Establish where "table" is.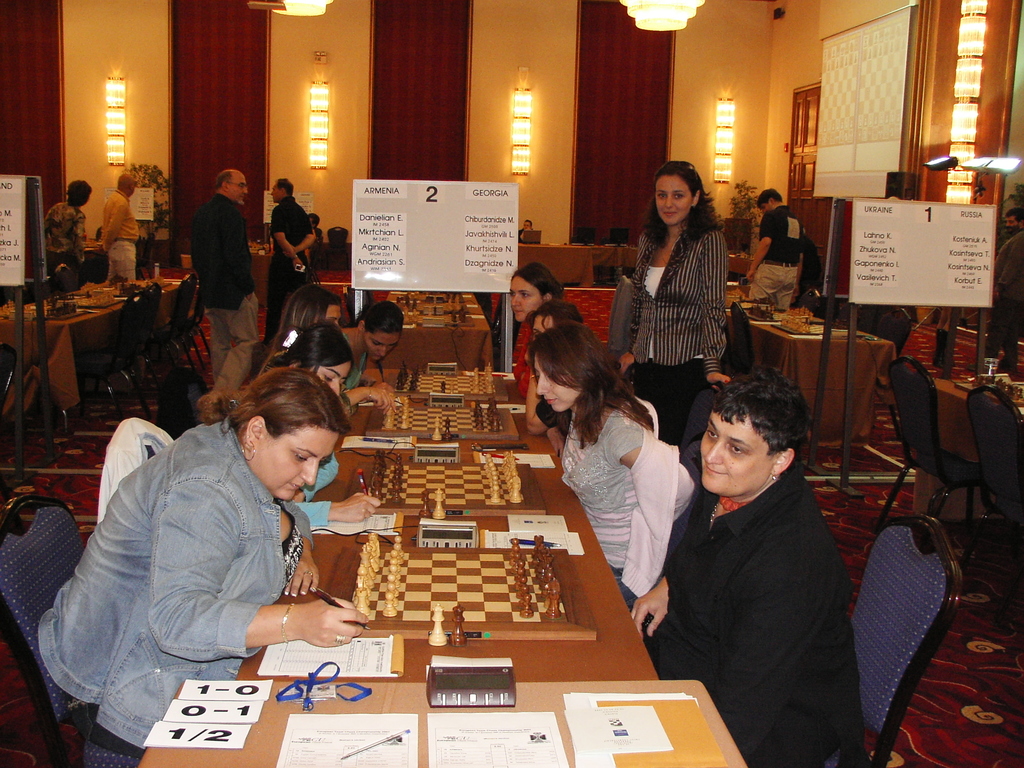
Established at BBox(0, 262, 190, 440).
